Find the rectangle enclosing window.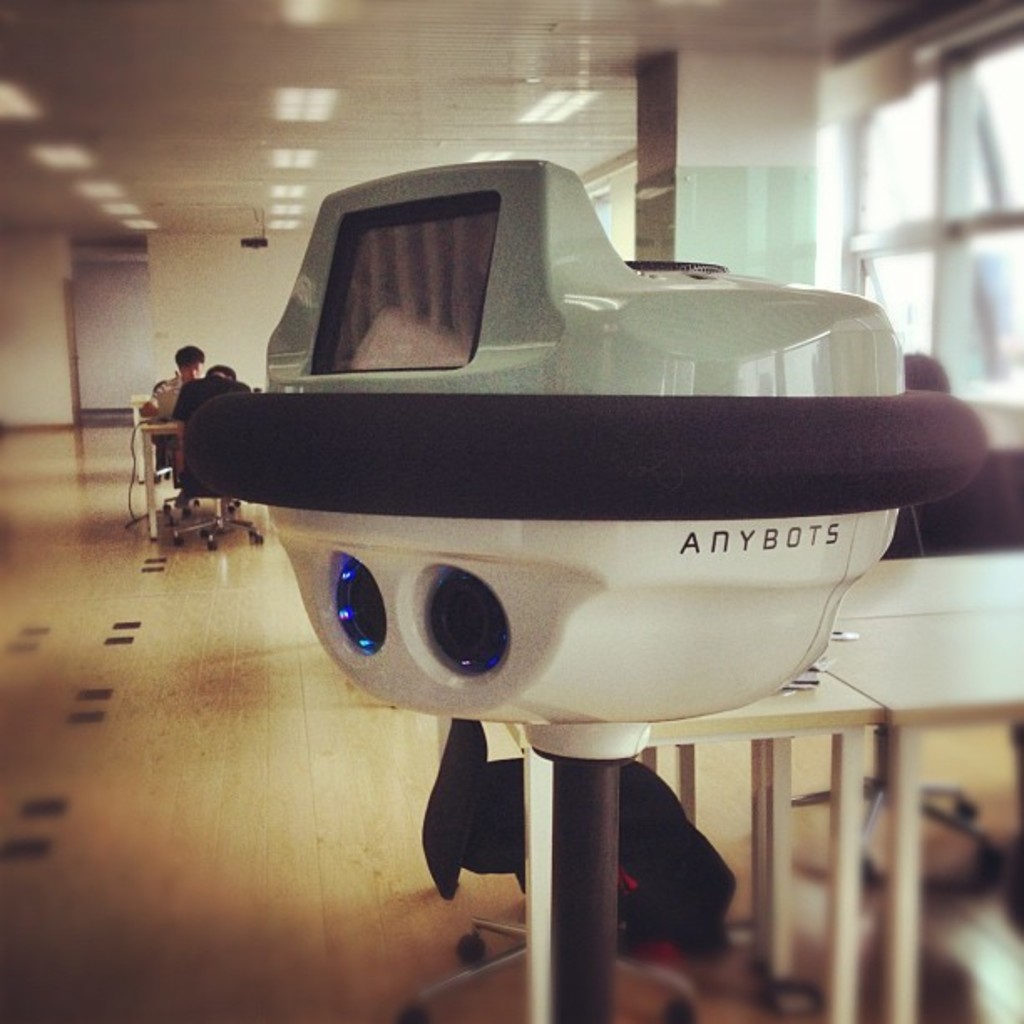
box(843, 22, 1022, 405).
